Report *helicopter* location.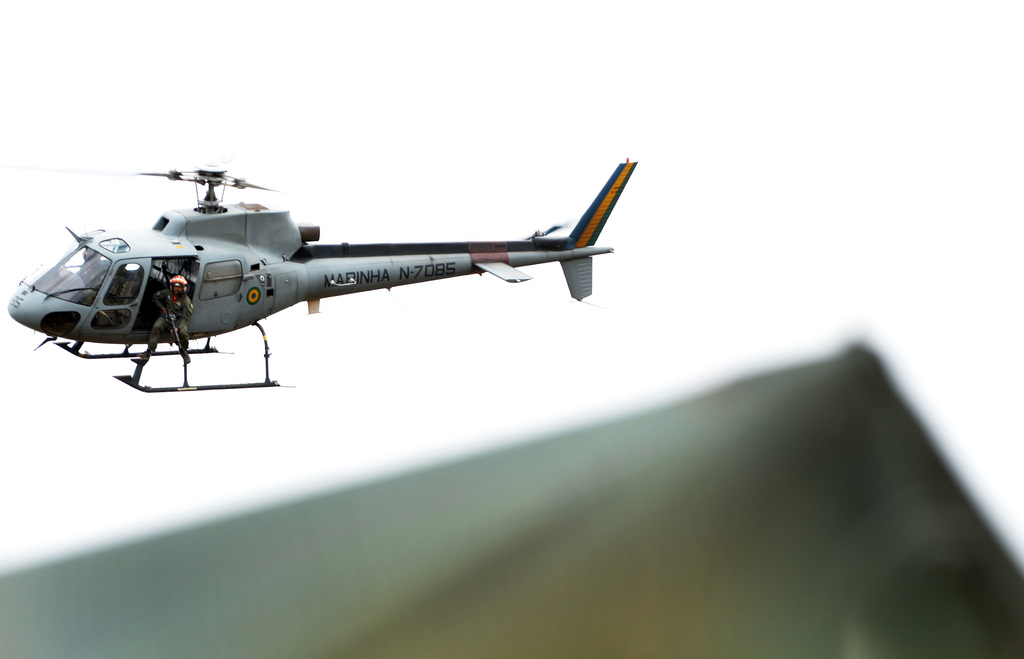
Report: 0,147,625,380.
